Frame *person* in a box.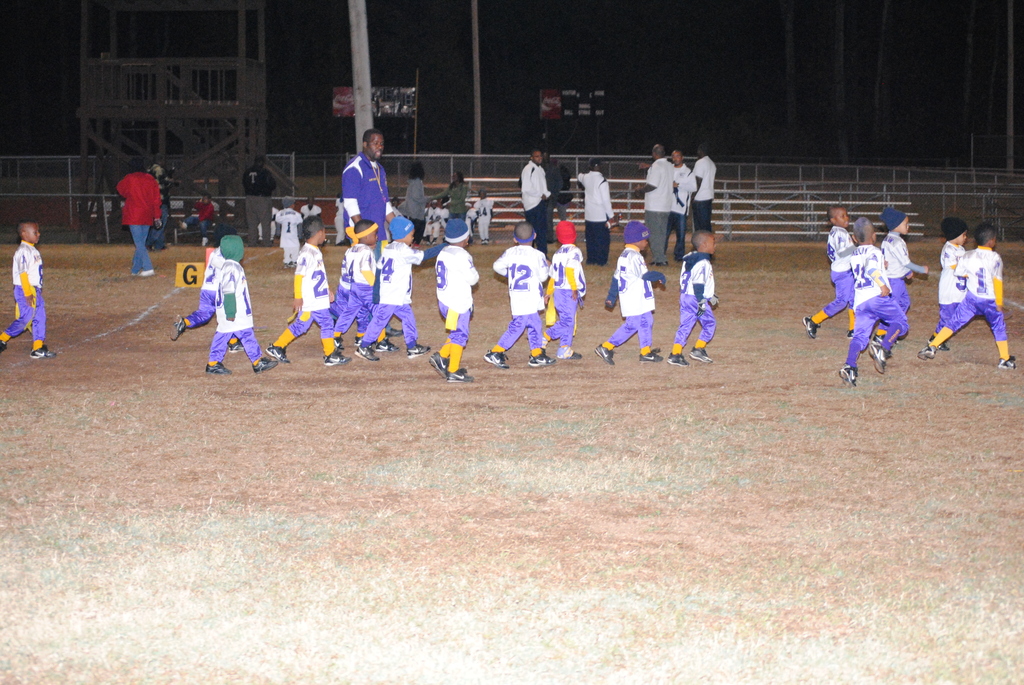
[x1=574, y1=155, x2=621, y2=268].
